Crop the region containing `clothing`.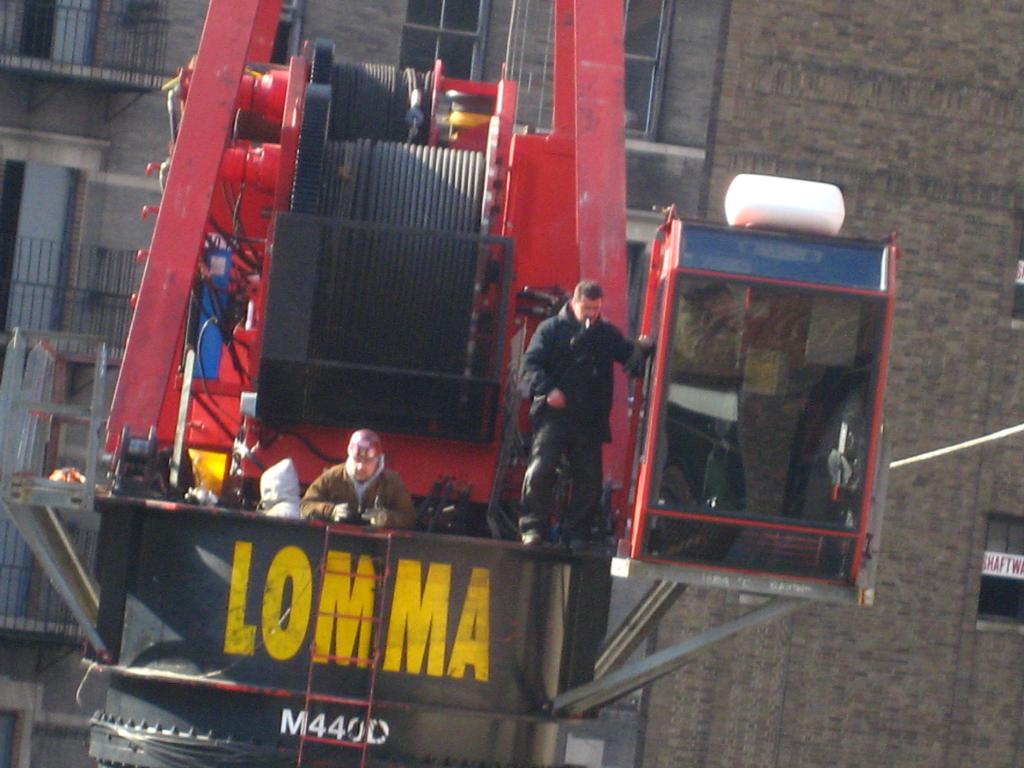
Crop region: l=298, t=459, r=424, b=529.
